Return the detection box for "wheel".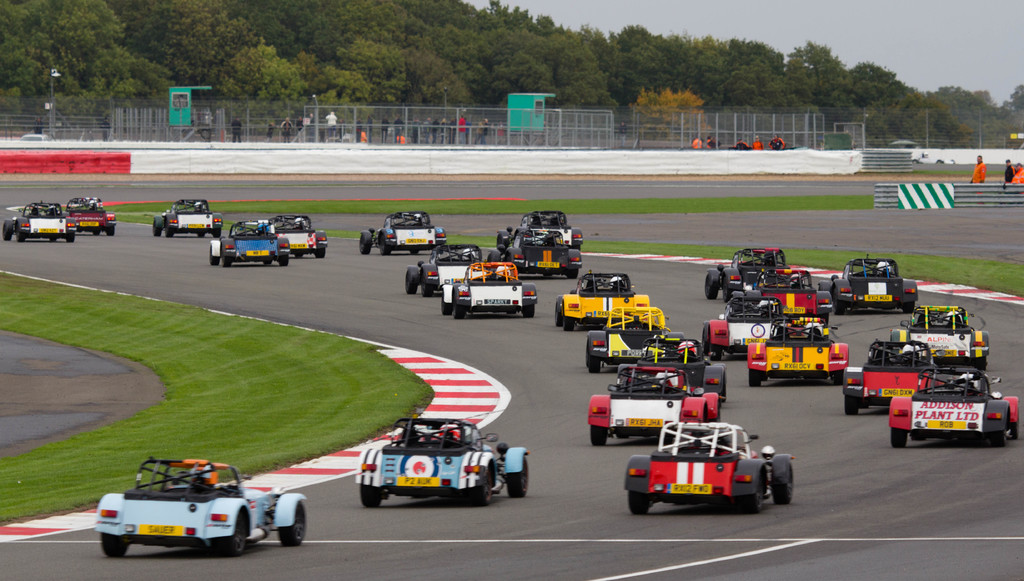
[left=105, top=227, right=115, bottom=236].
